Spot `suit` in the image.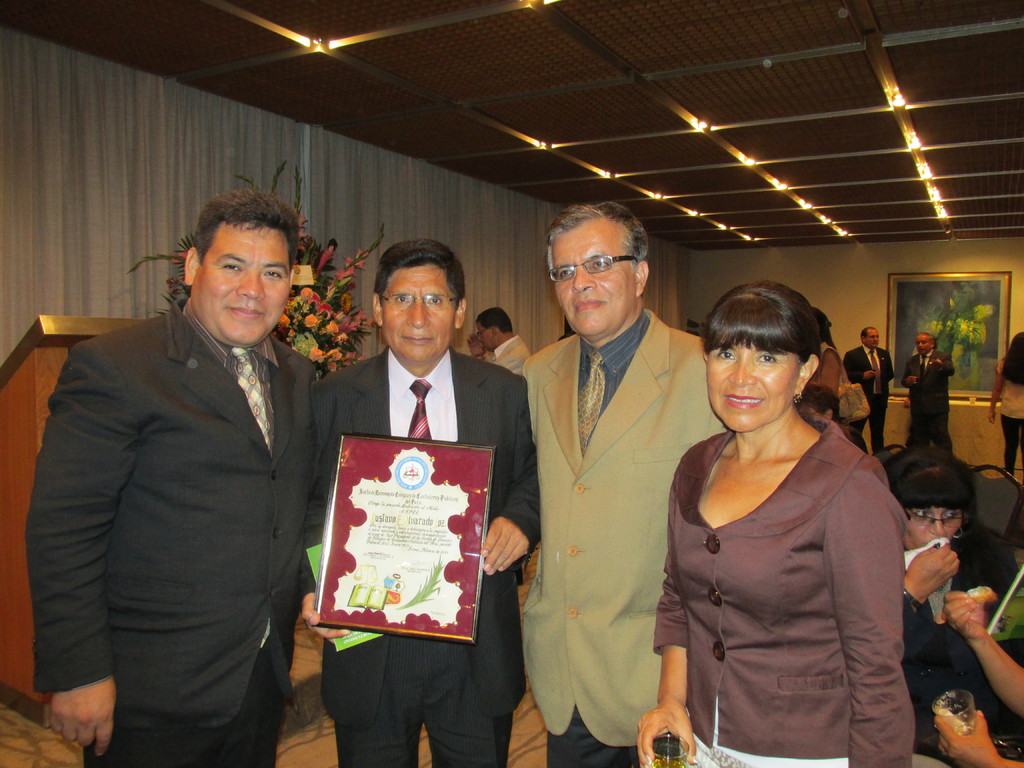
`suit` found at [908,529,1023,758].
